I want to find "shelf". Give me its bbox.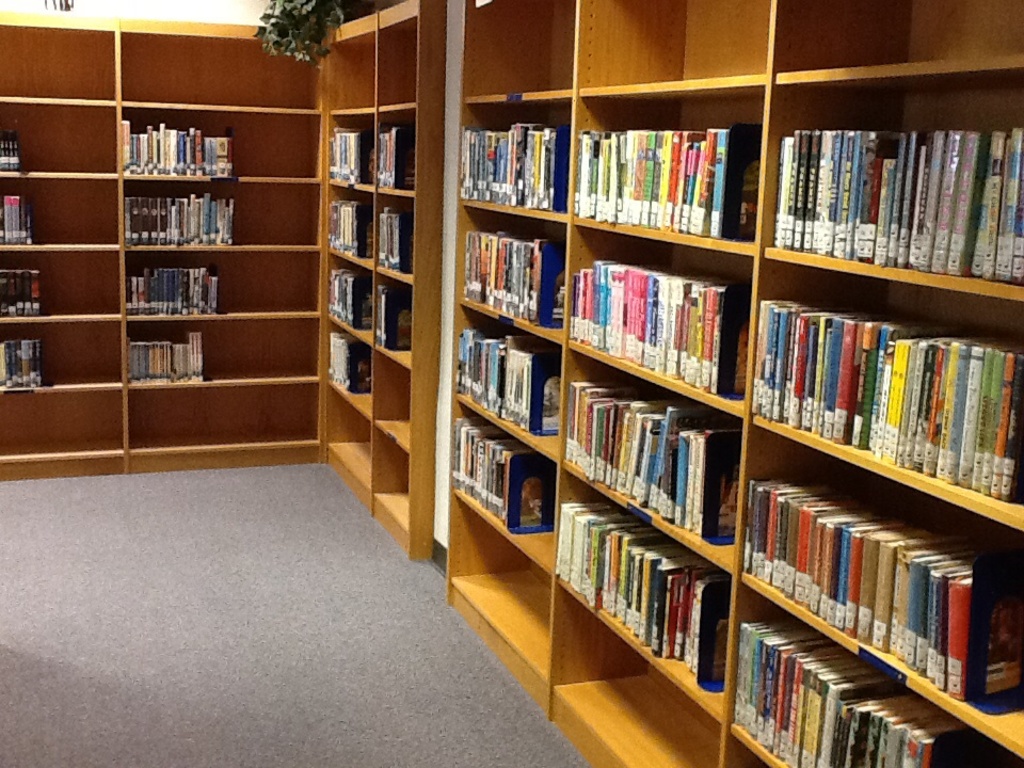
{"left": 134, "top": 121, "right": 315, "bottom": 191}.
